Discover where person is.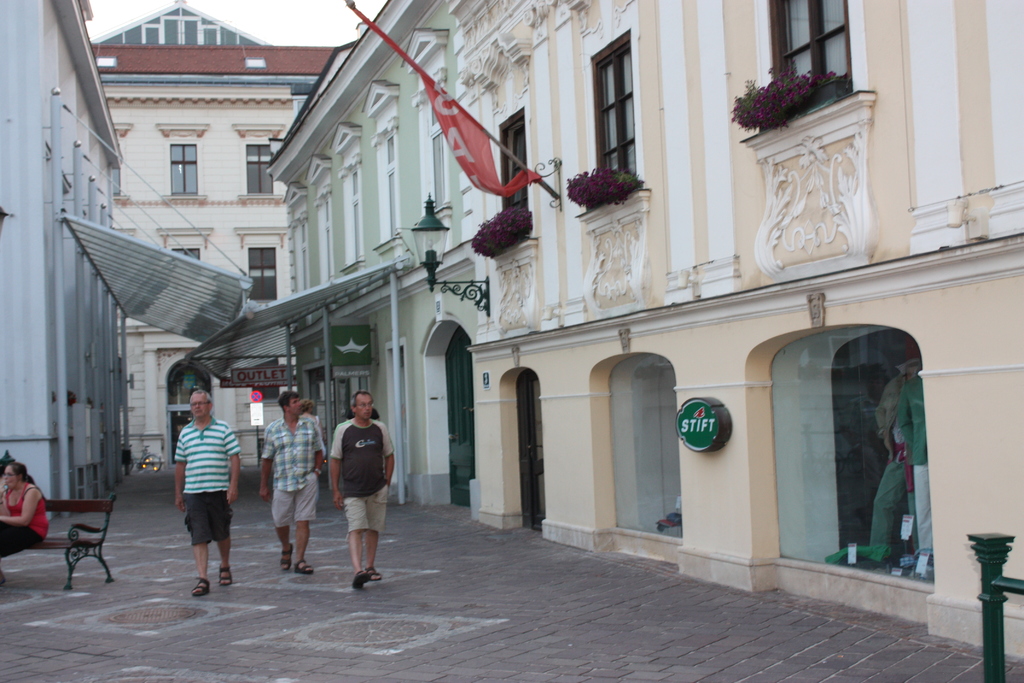
Discovered at <bbox>329, 391, 396, 591</bbox>.
